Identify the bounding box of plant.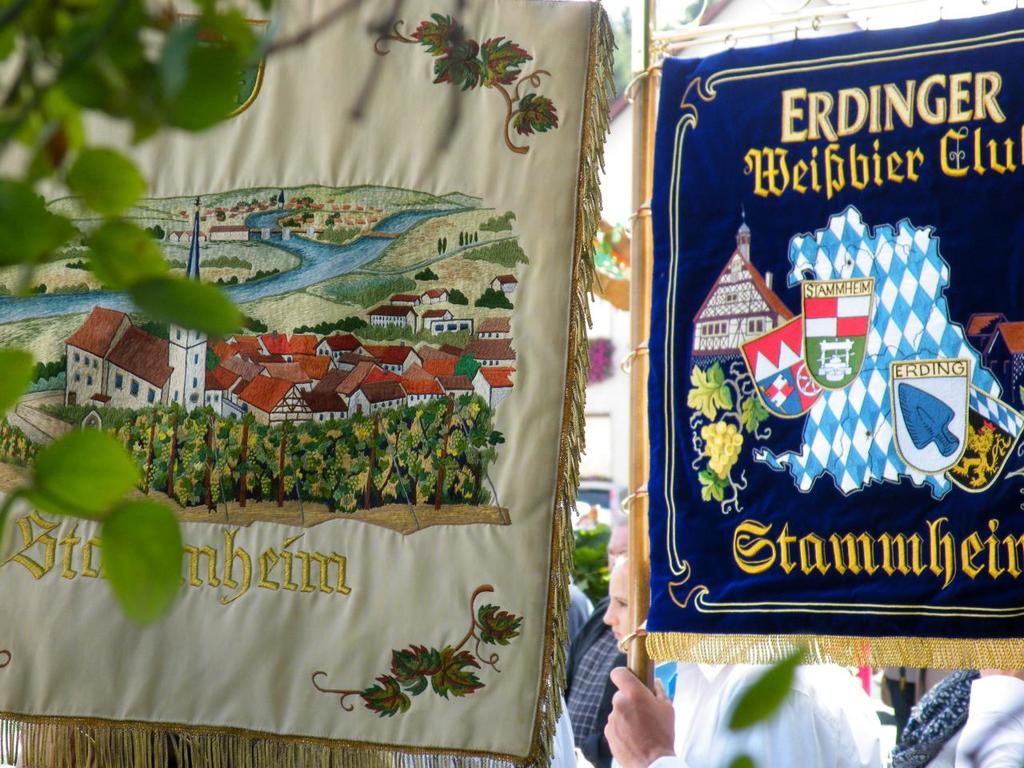
region(313, 228, 363, 240).
